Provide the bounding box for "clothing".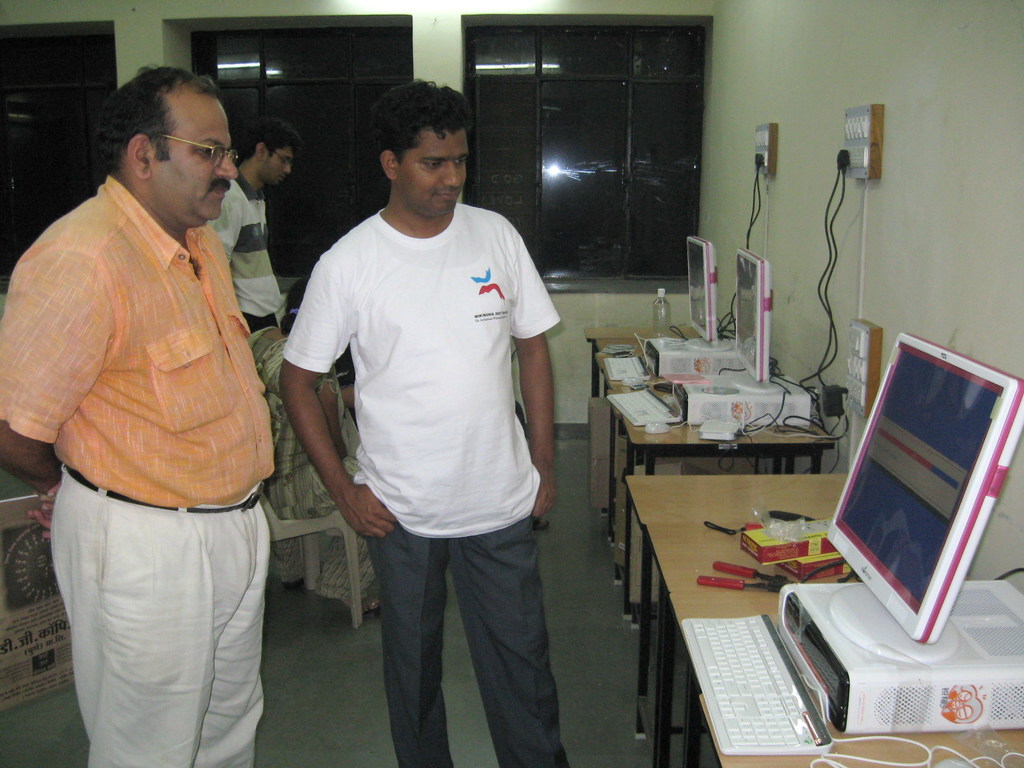
detection(278, 208, 572, 767).
